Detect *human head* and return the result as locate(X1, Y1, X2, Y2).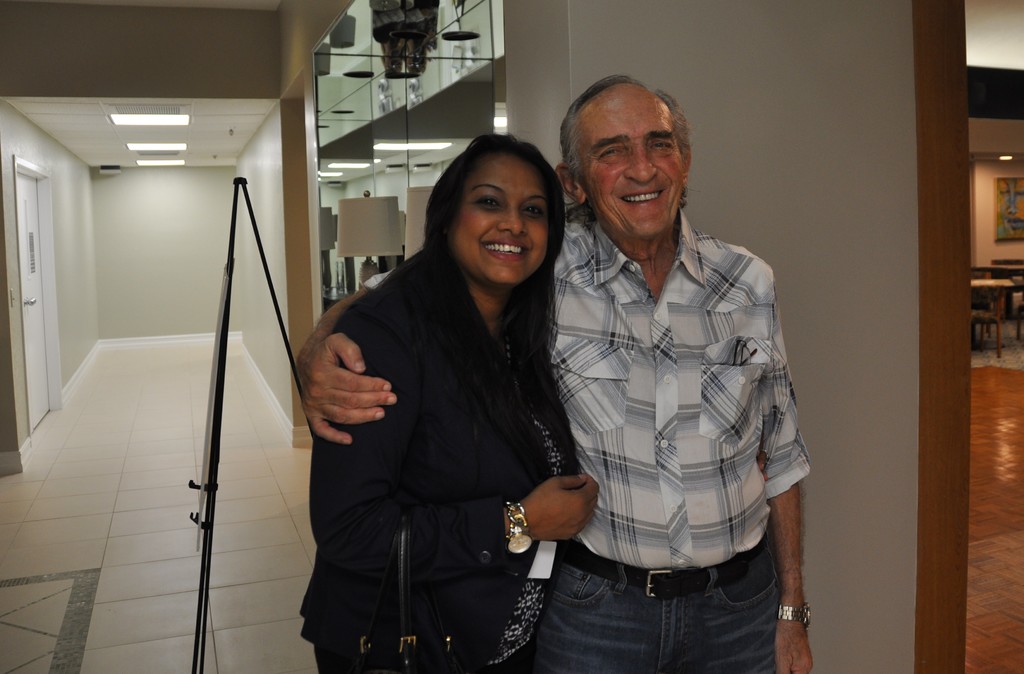
locate(557, 76, 695, 240).
